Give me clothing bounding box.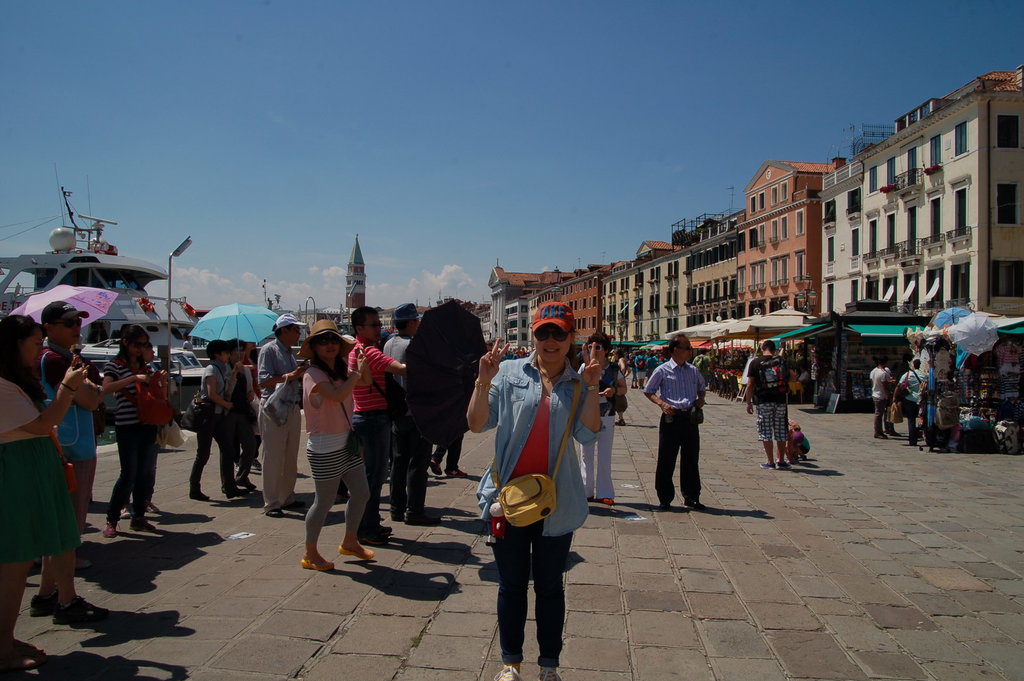
190, 358, 237, 493.
